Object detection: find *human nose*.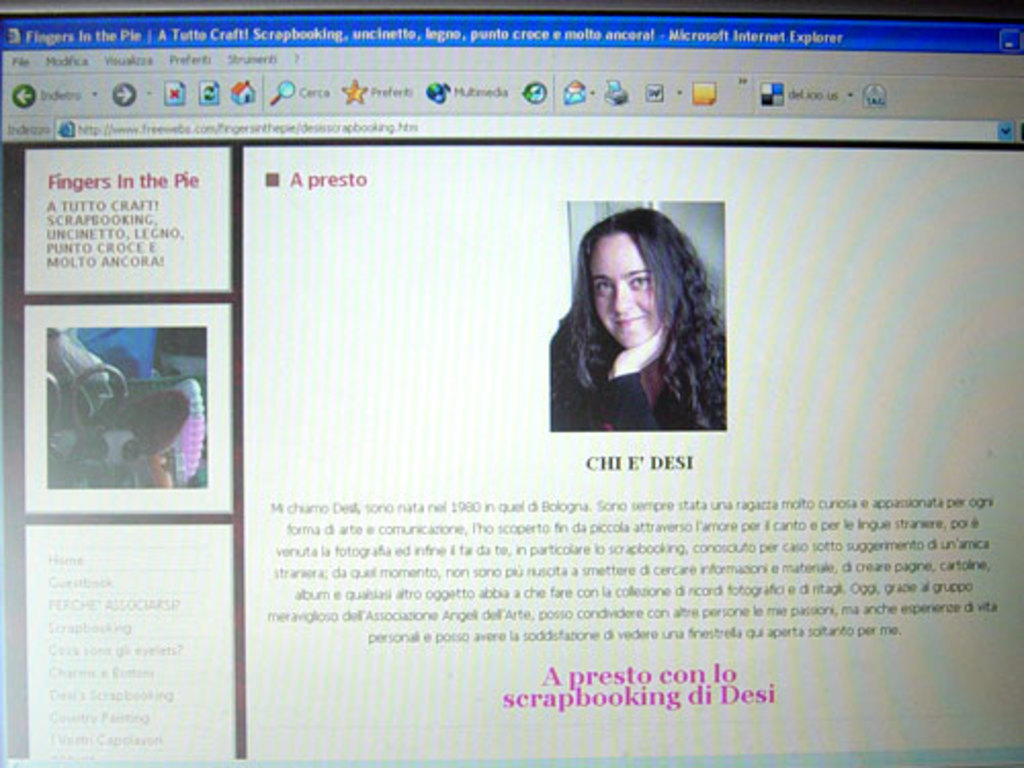
select_region(612, 281, 635, 311).
